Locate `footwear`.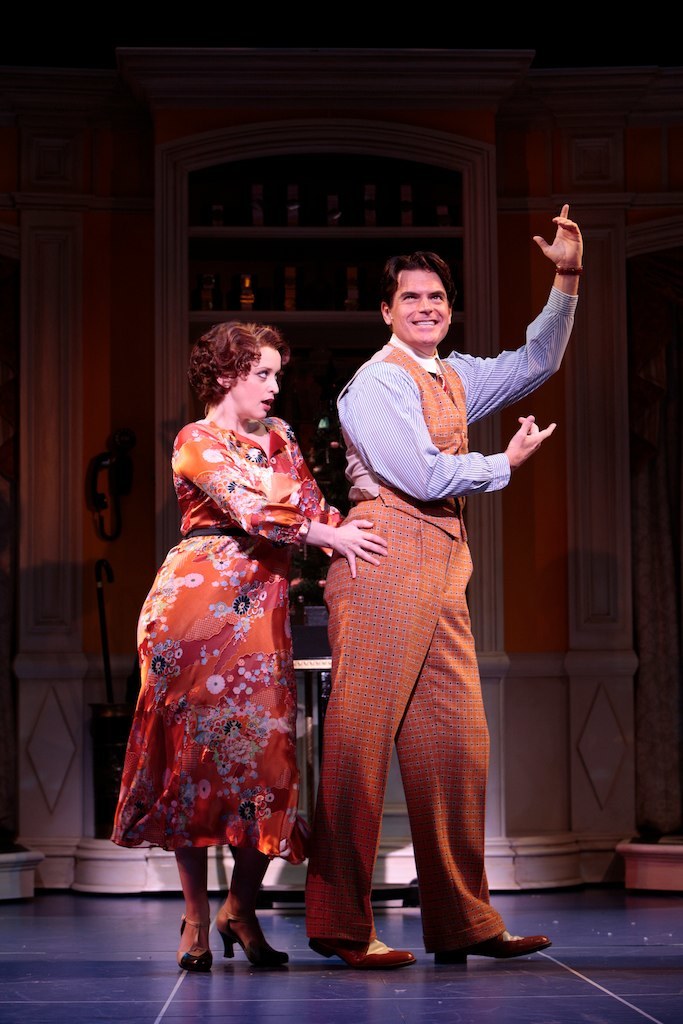
Bounding box: BBox(304, 929, 418, 973).
